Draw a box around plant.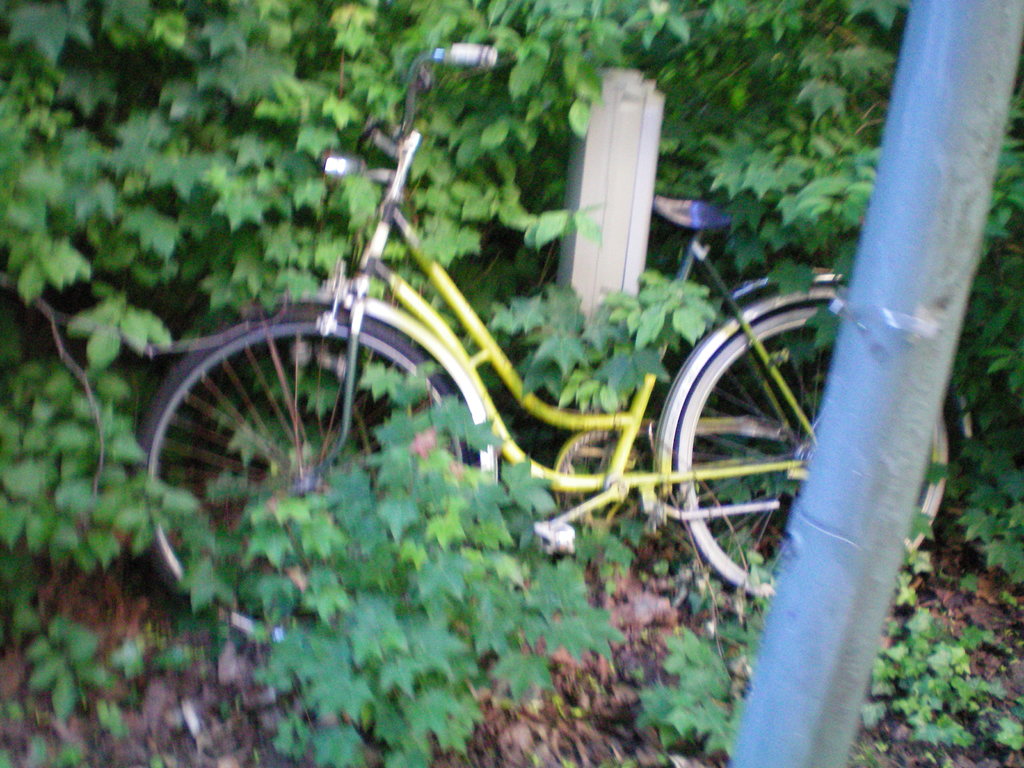
box(16, 646, 187, 735).
